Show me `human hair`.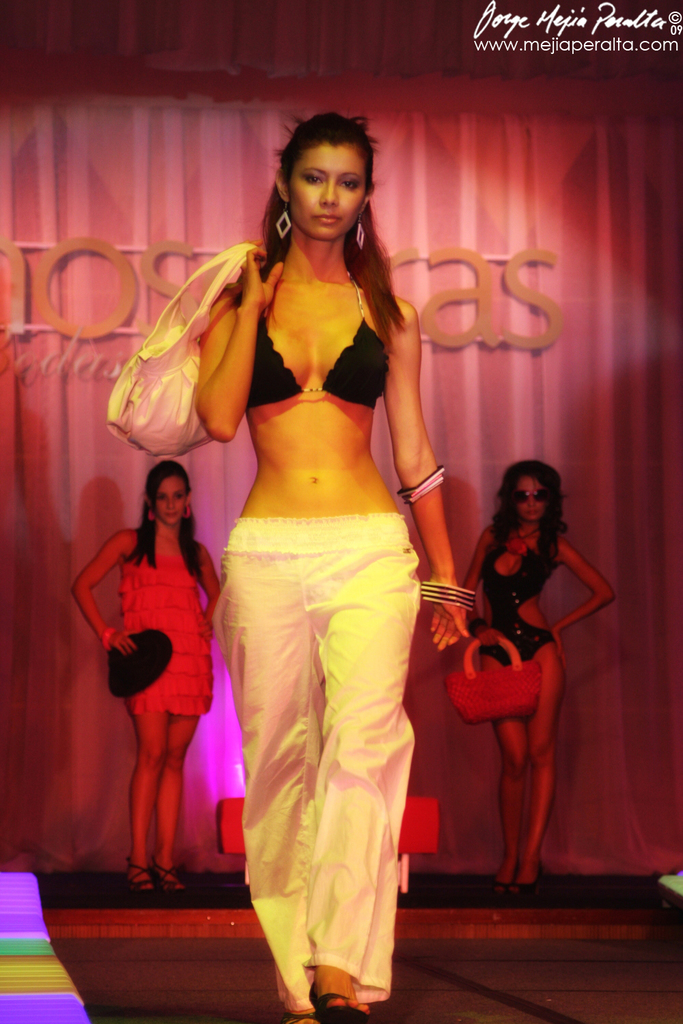
`human hair` is here: (134, 457, 202, 579).
